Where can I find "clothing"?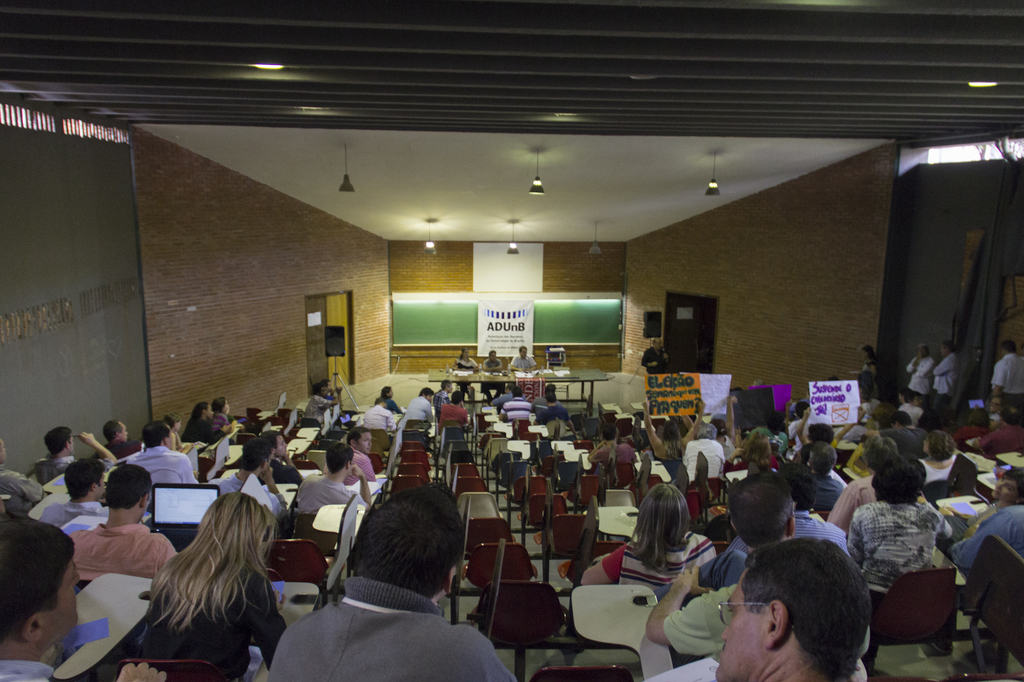
You can find it at box=[406, 394, 435, 424].
